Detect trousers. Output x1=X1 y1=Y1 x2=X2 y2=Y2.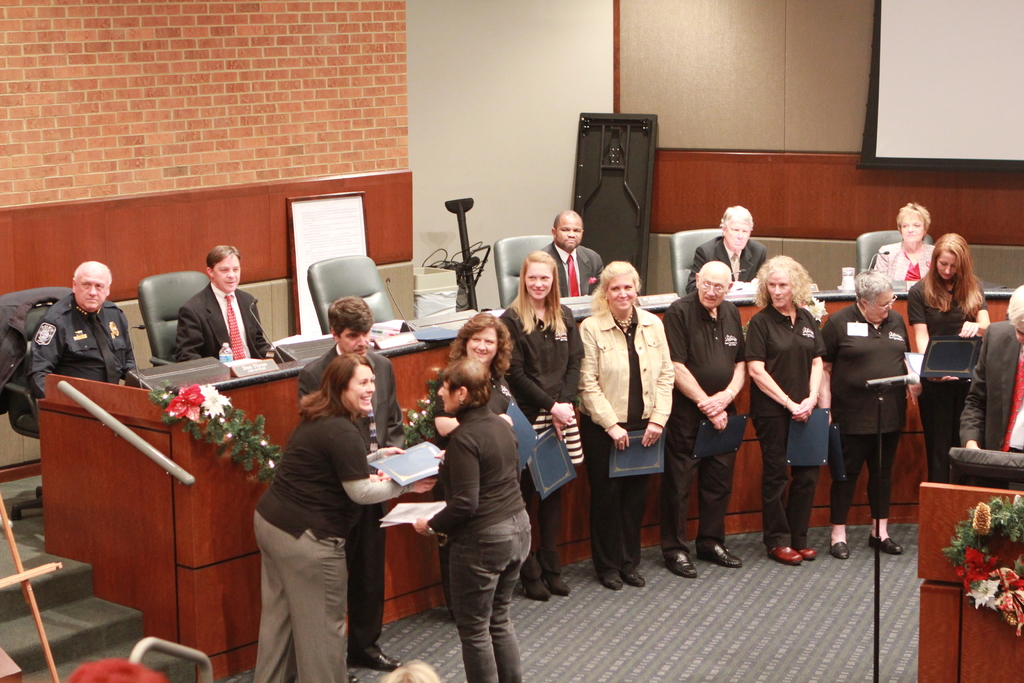
x1=579 y1=415 x2=649 y2=579.
